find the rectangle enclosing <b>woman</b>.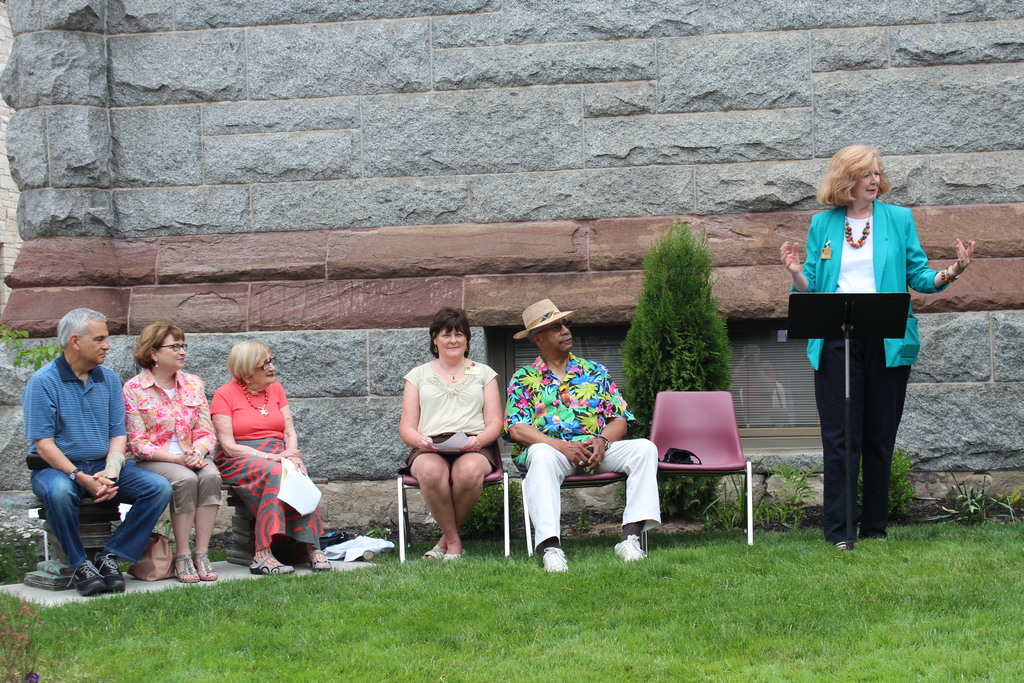
{"x1": 200, "y1": 346, "x2": 337, "y2": 571}.
